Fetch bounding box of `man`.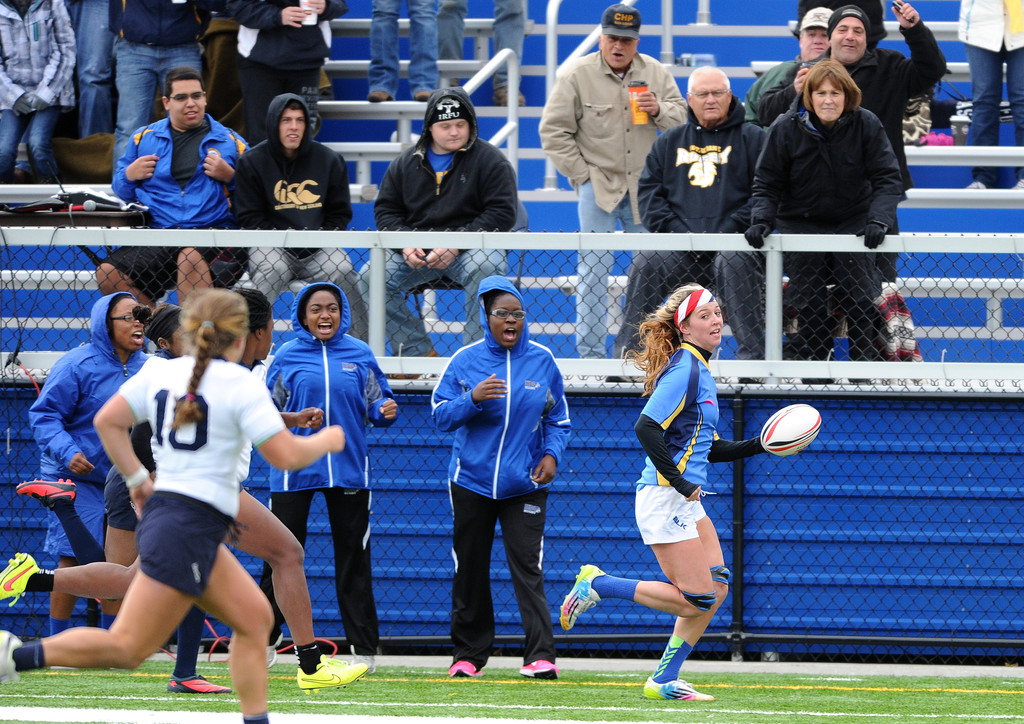
Bbox: select_region(362, 87, 515, 371).
